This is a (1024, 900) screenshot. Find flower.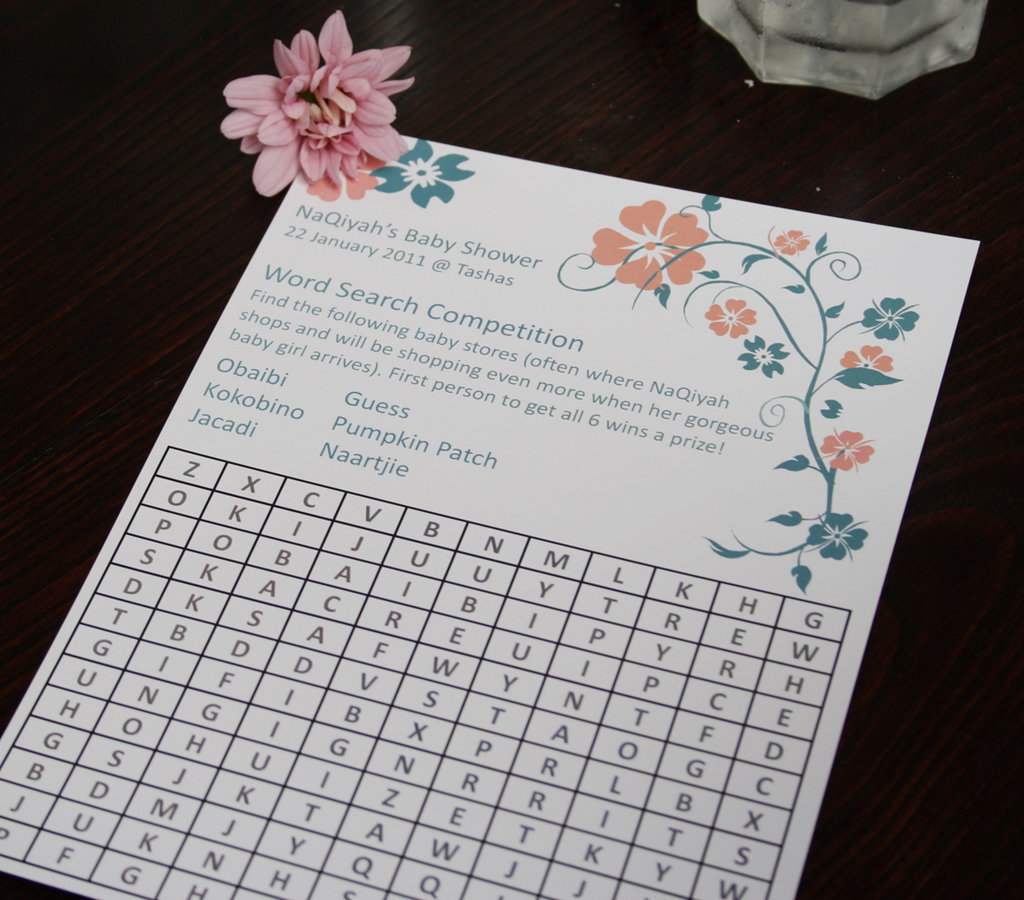
Bounding box: 774 230 807 255.
